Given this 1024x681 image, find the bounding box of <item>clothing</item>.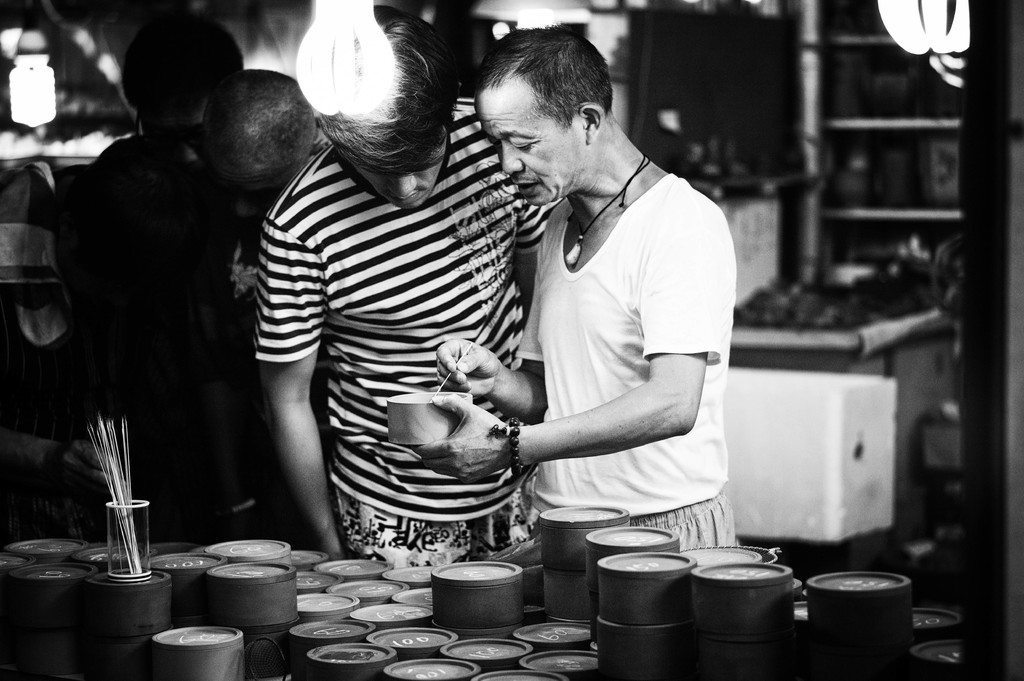
crop(476, 111, 736, 546).
